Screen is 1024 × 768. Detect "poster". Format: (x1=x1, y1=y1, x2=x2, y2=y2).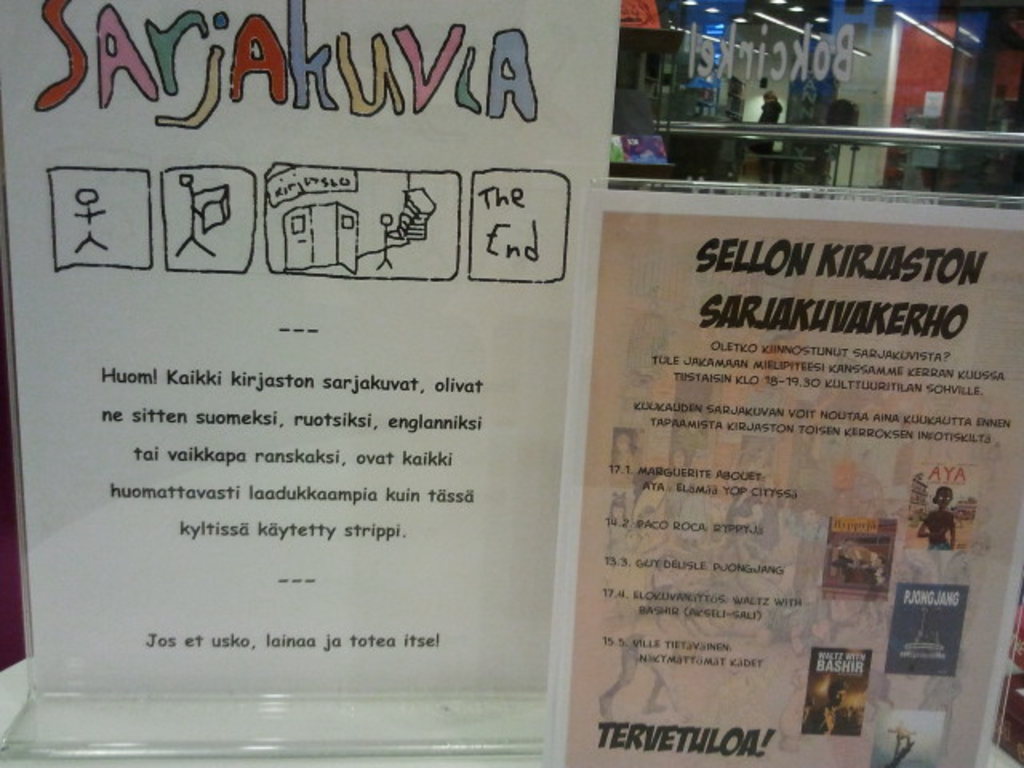
(x1=554, y1=187, x2=1022, y2=766).
